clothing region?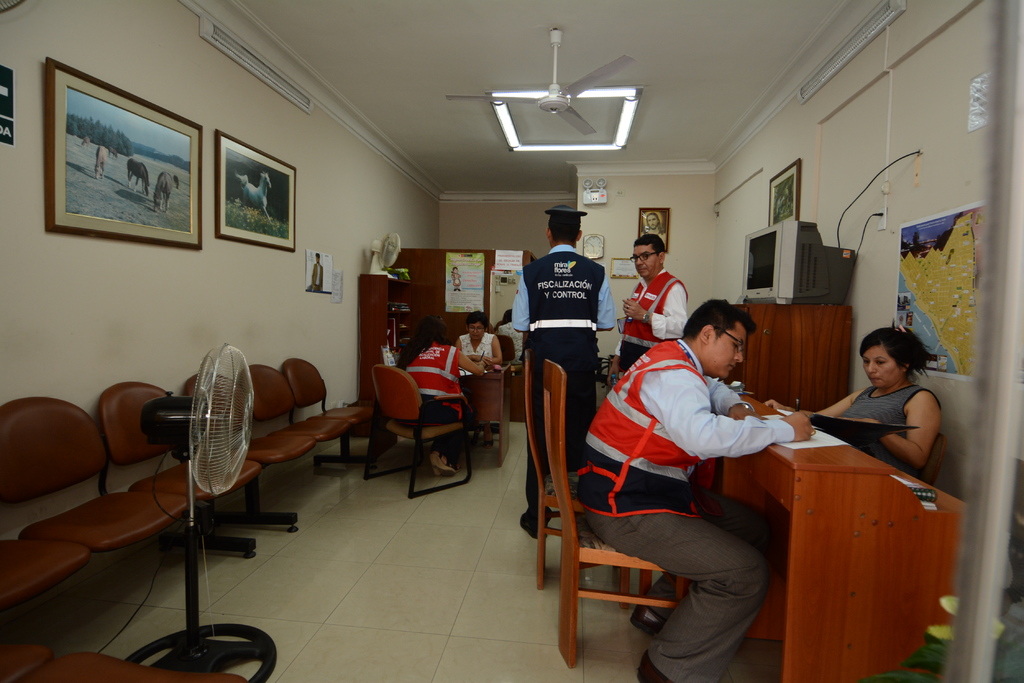
pyautogui.locateOnScreen(522, 227, 623, 532)
